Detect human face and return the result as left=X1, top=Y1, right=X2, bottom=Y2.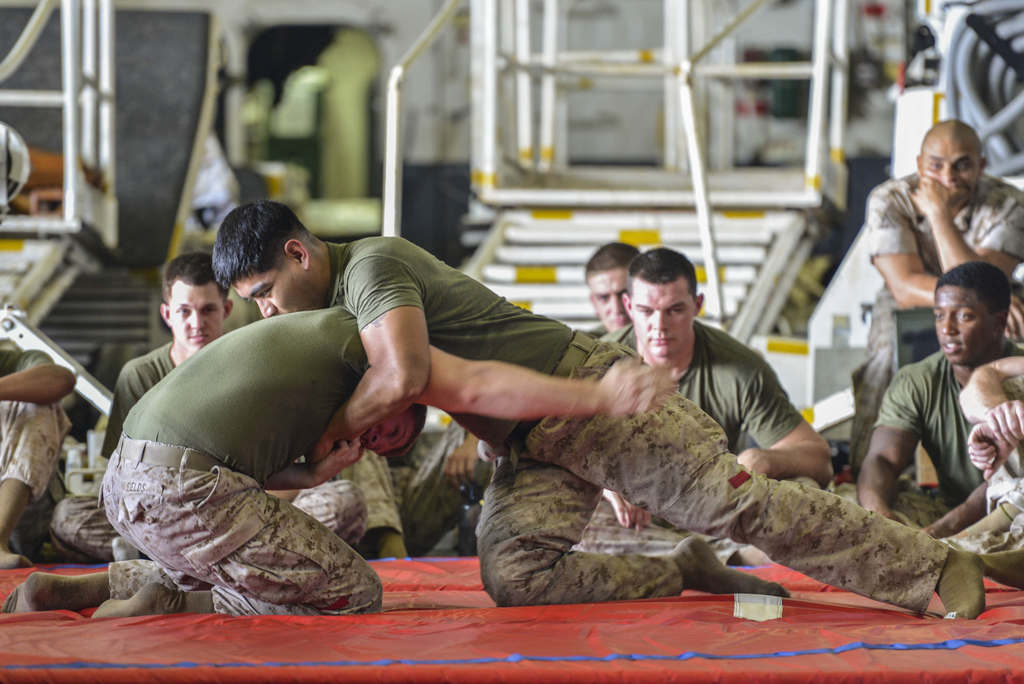
left=168, top=288, right=225, bottom=352.
